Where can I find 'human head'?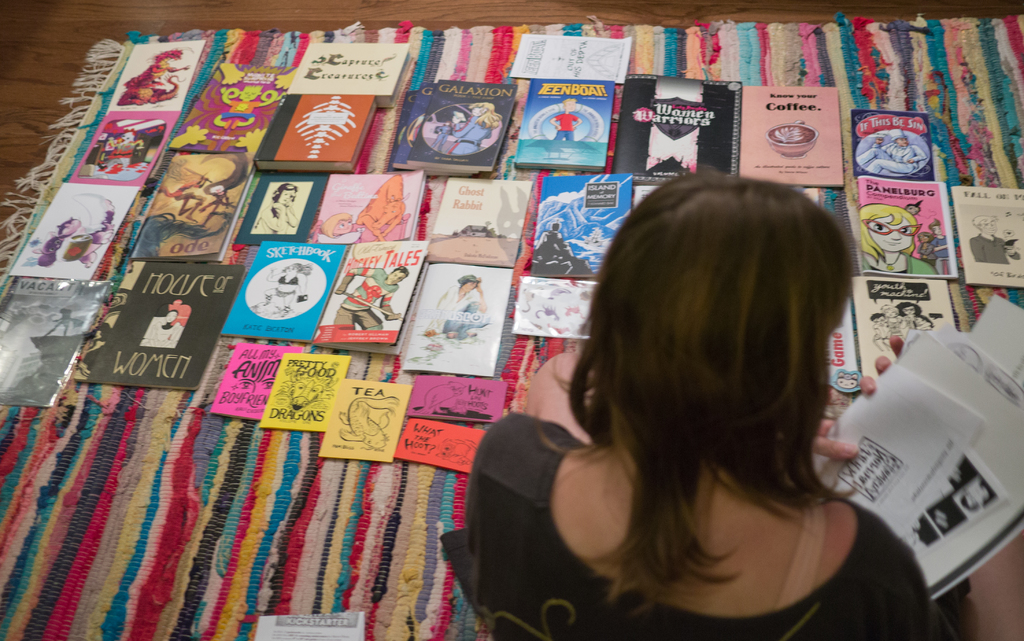
You can find it at l=165, t=309, r=180, b=324.
